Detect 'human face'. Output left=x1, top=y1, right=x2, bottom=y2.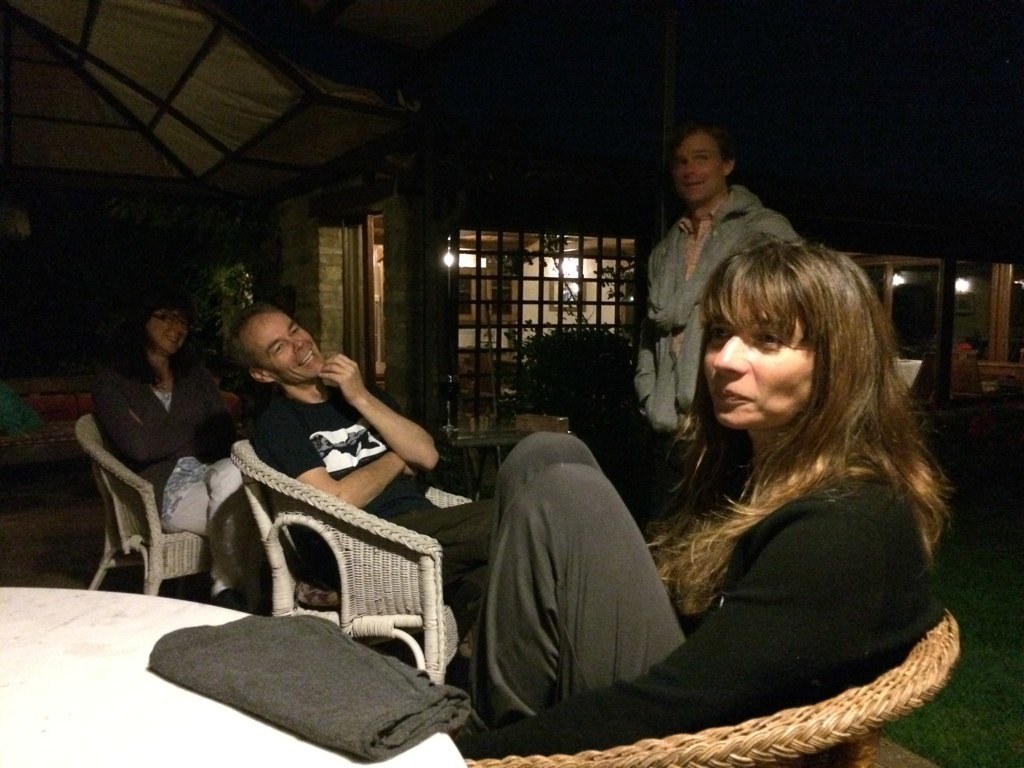
left=674, top=131, right=724, bottom=203.
